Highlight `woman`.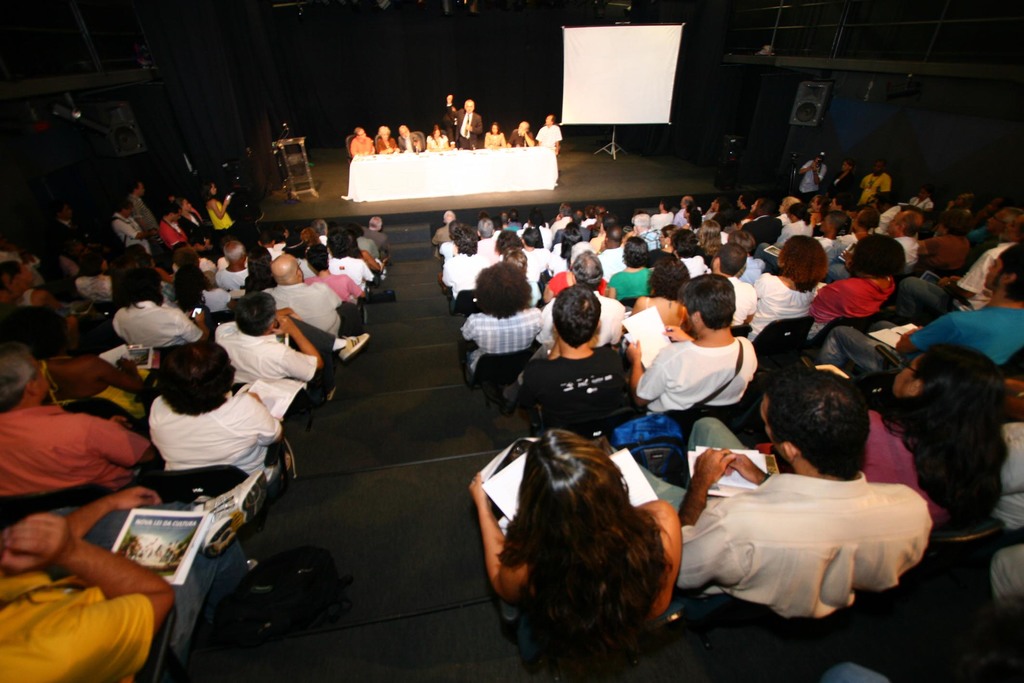
Highlighted region: <region>427, 123, 447, 150</region>.
